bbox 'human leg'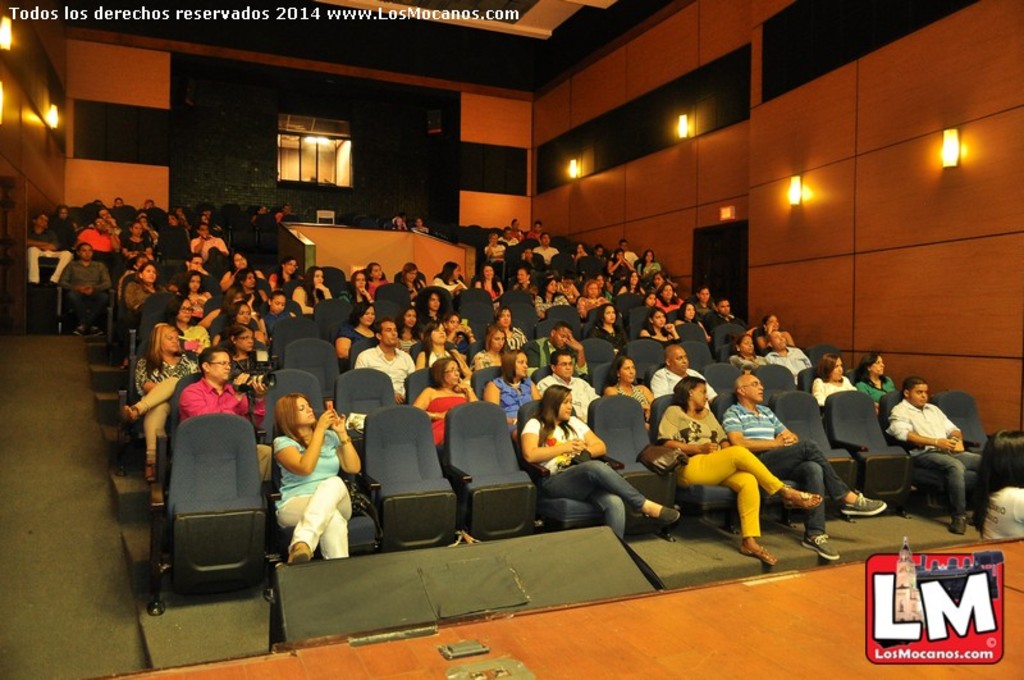
left=904, top=453, right=966, bottom=530
